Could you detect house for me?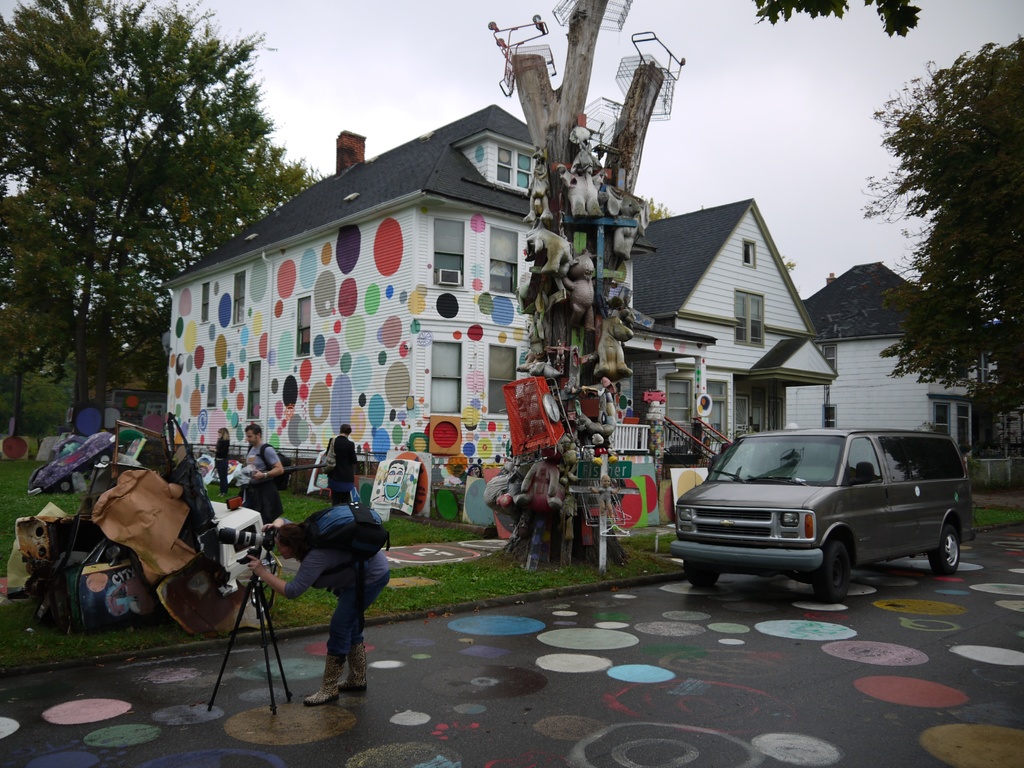
Detection result: (543, 186, 796, 498).
